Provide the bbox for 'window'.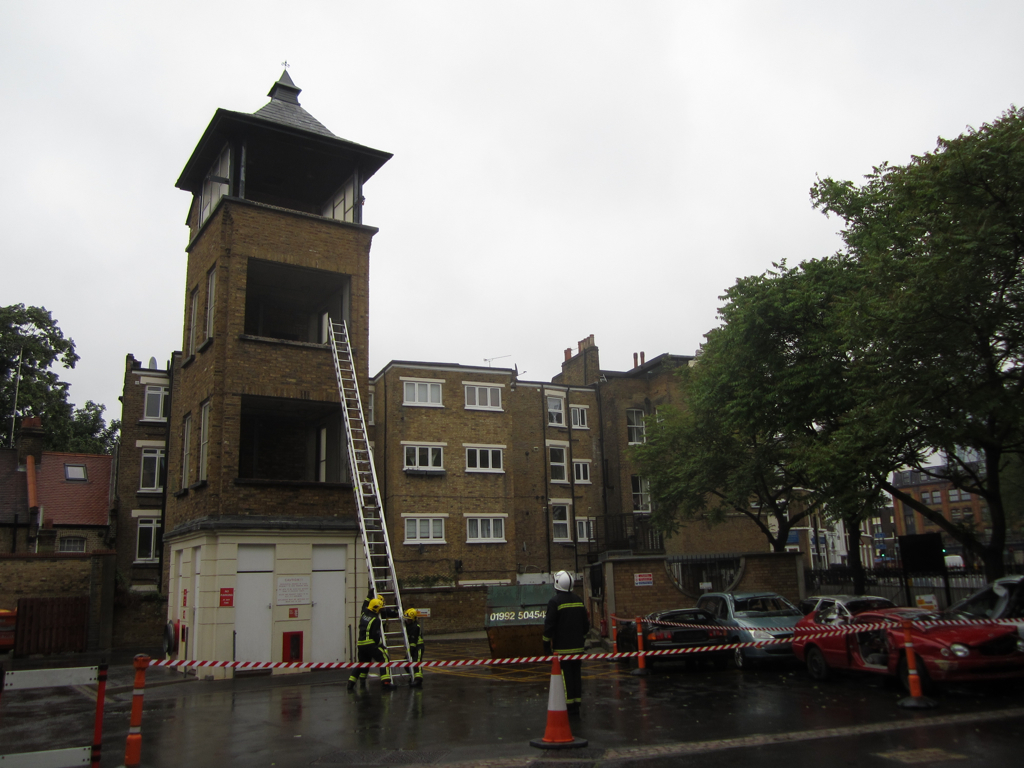
box(398, 504, 451, 551).
